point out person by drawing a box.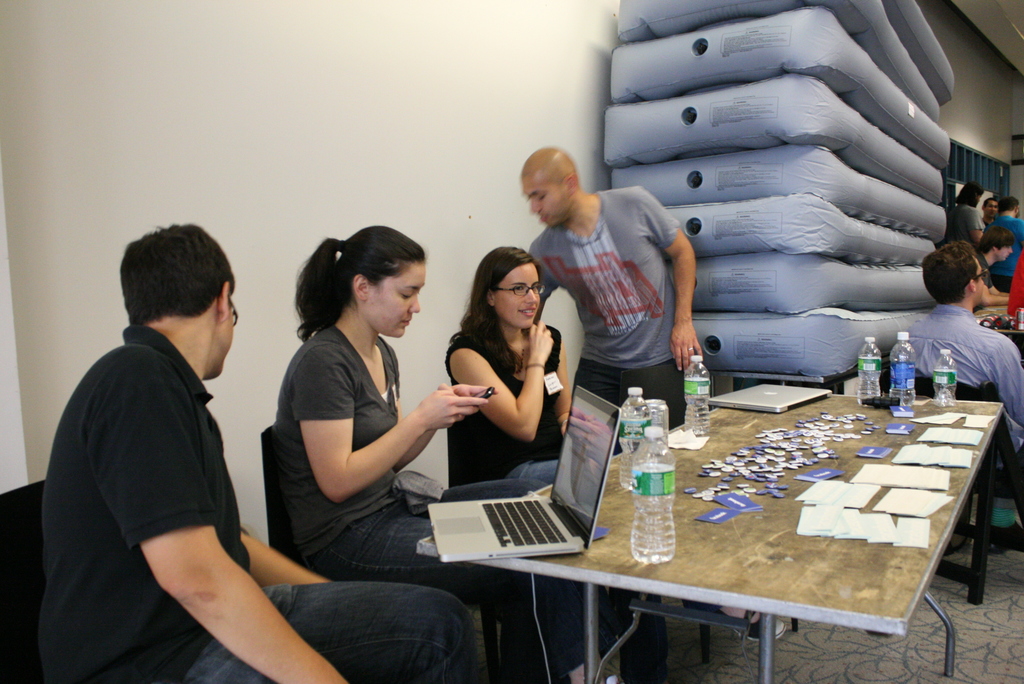
[446,258,584,501].
